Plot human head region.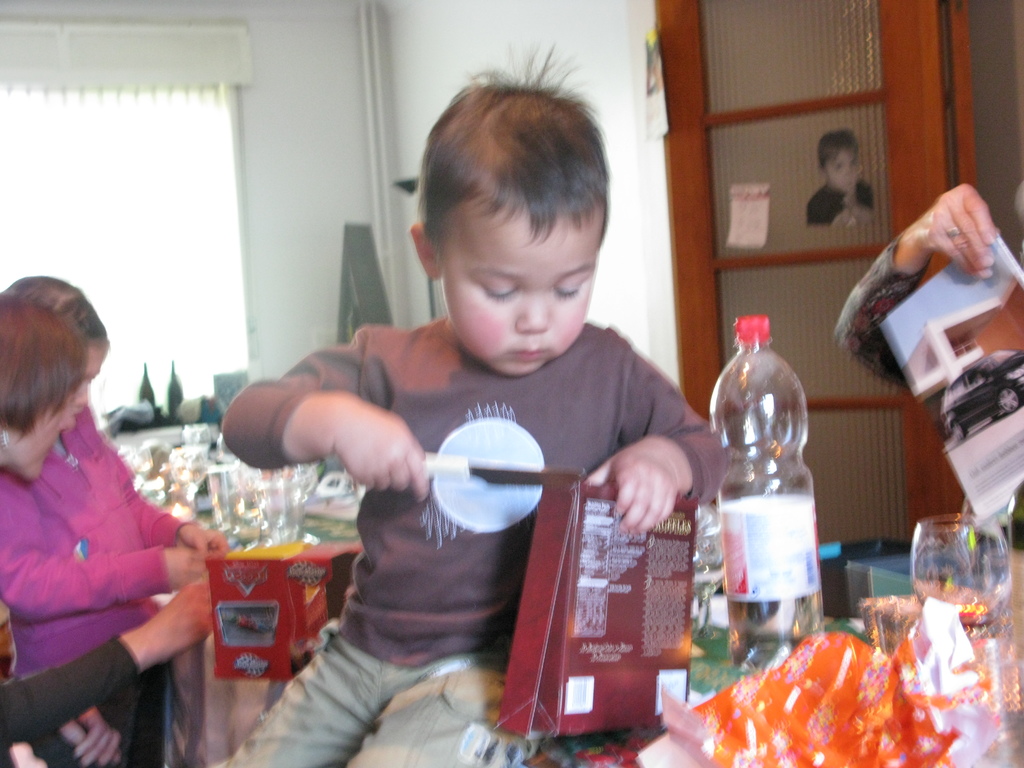
Plotted at box=[0, 296, 75, 483].
